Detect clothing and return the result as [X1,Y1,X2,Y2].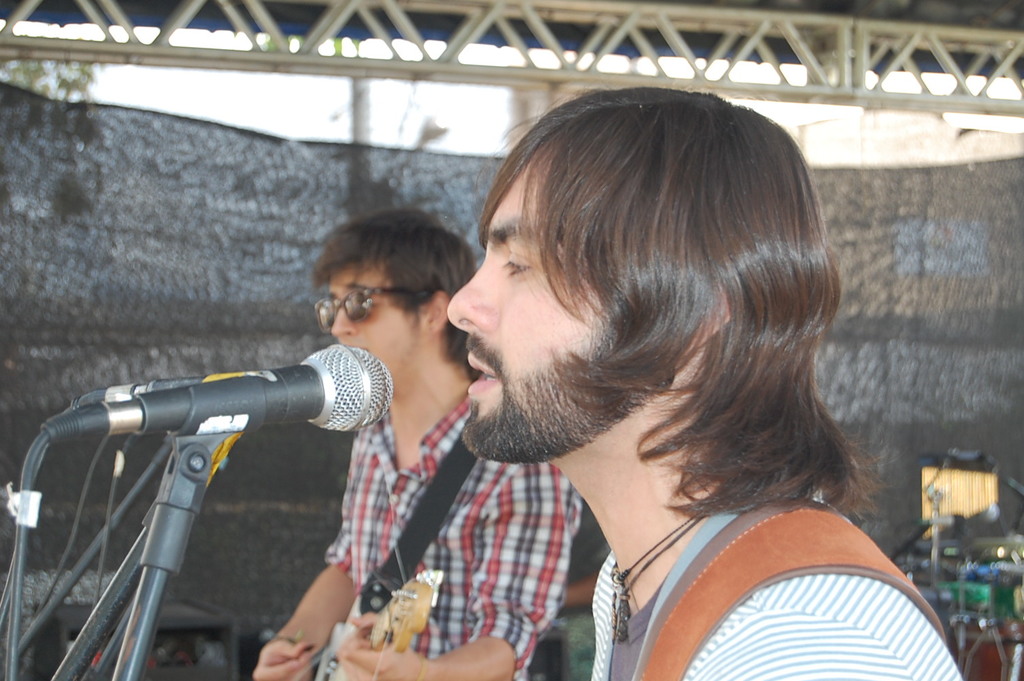
[547,473,983,680].
